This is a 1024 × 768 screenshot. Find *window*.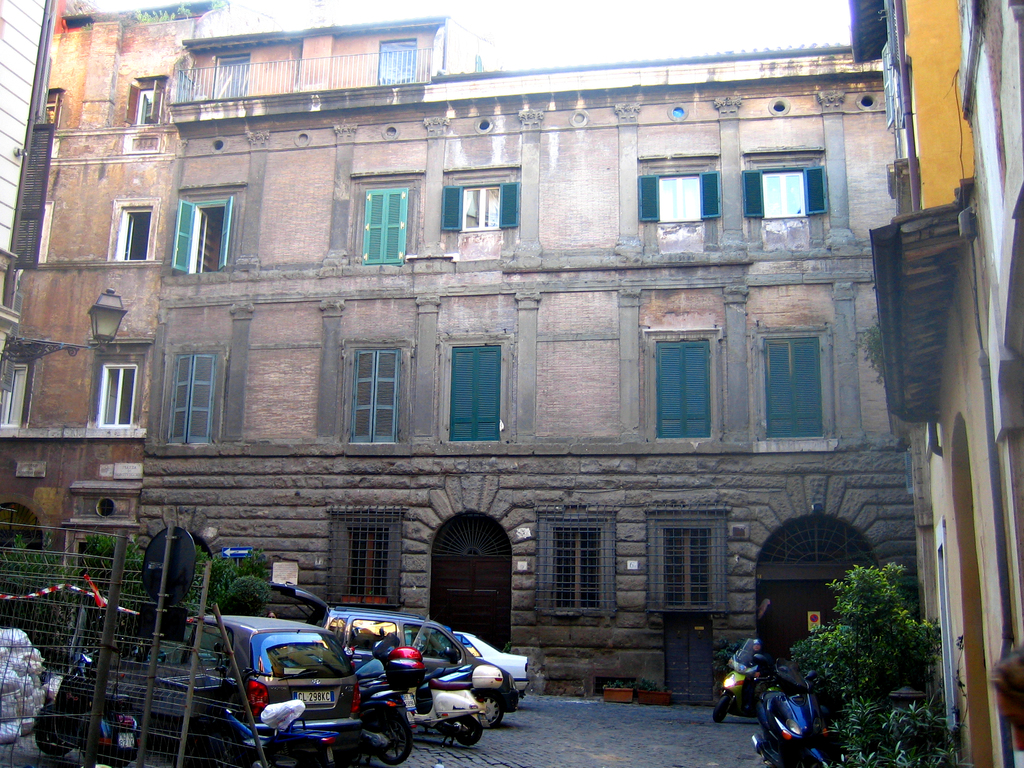
Bounding box: 147, 172, 228, 275.
